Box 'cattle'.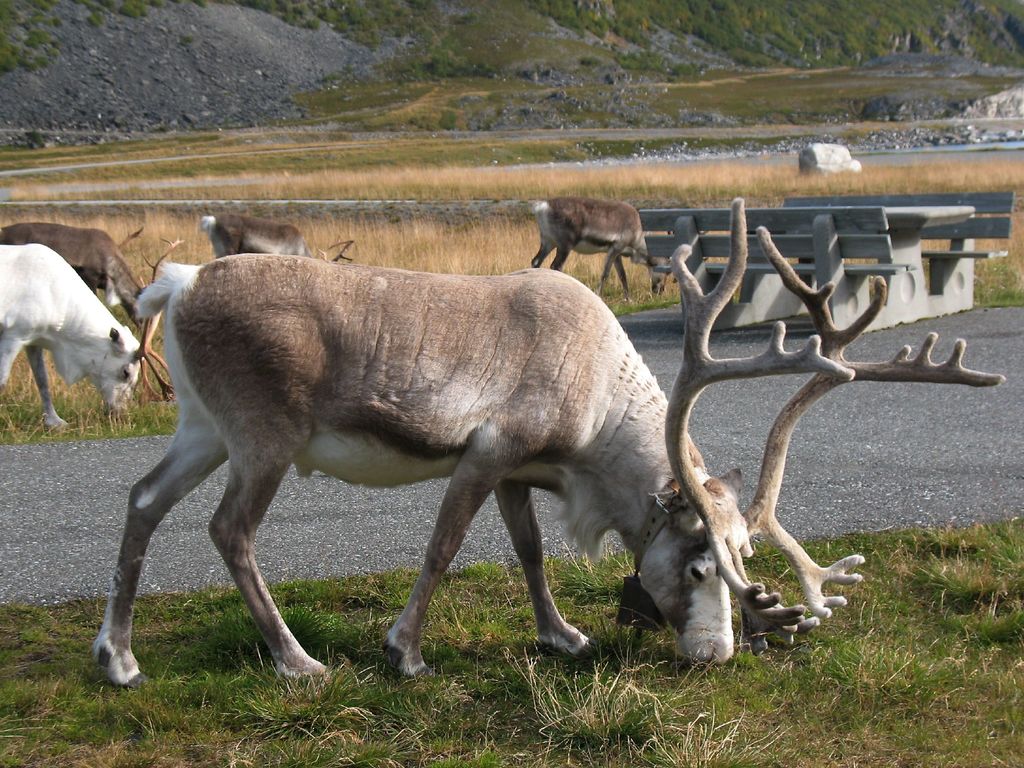
<bbox>524, 197, 673, 299</bbox>.
